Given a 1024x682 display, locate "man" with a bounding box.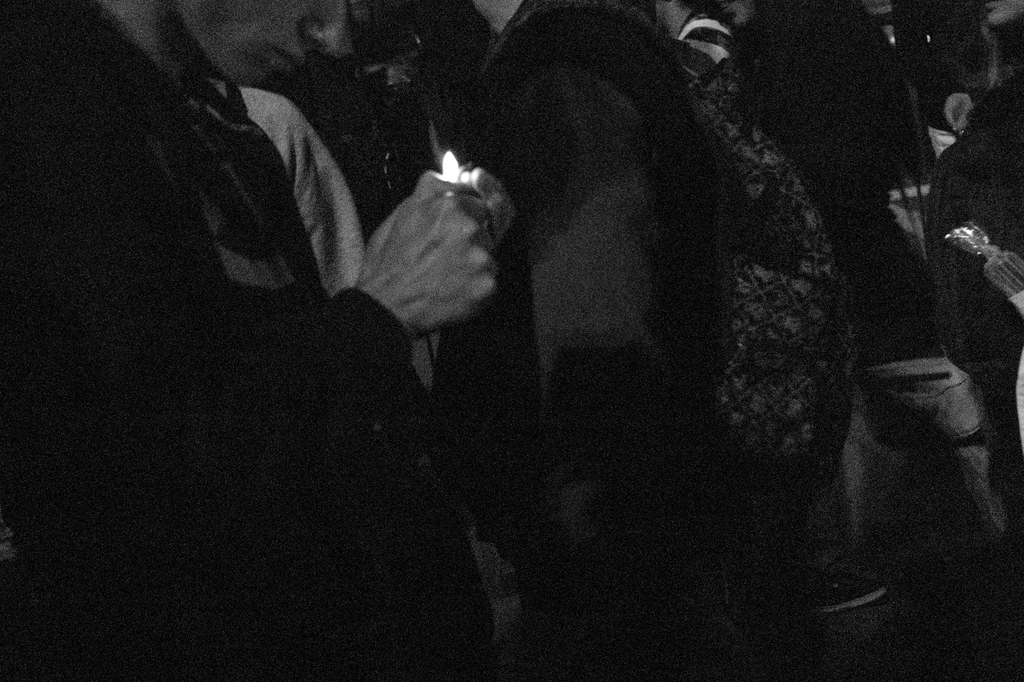
Located: region(0, 0, 497, 681).
